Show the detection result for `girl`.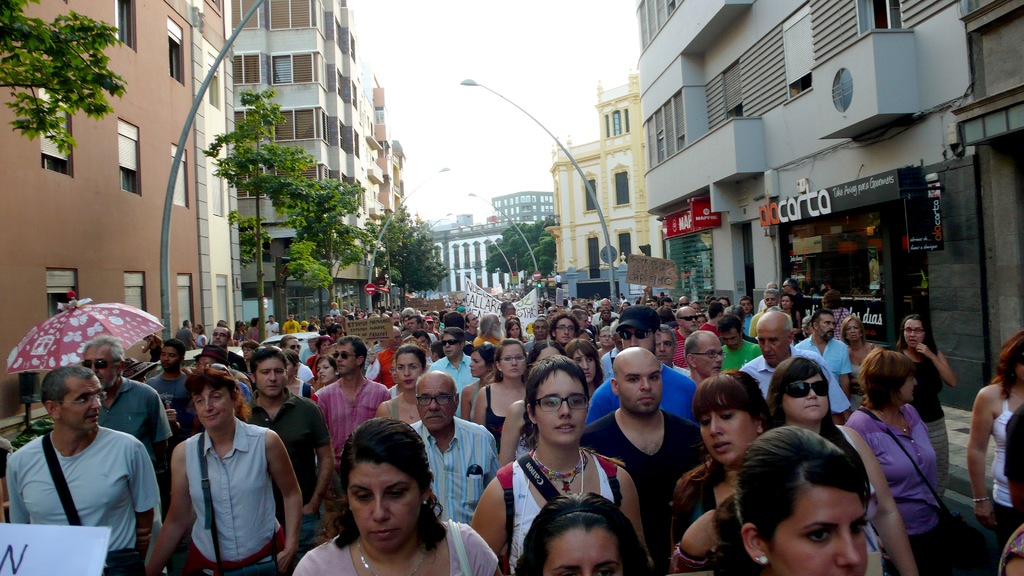
459,338,499,422.
